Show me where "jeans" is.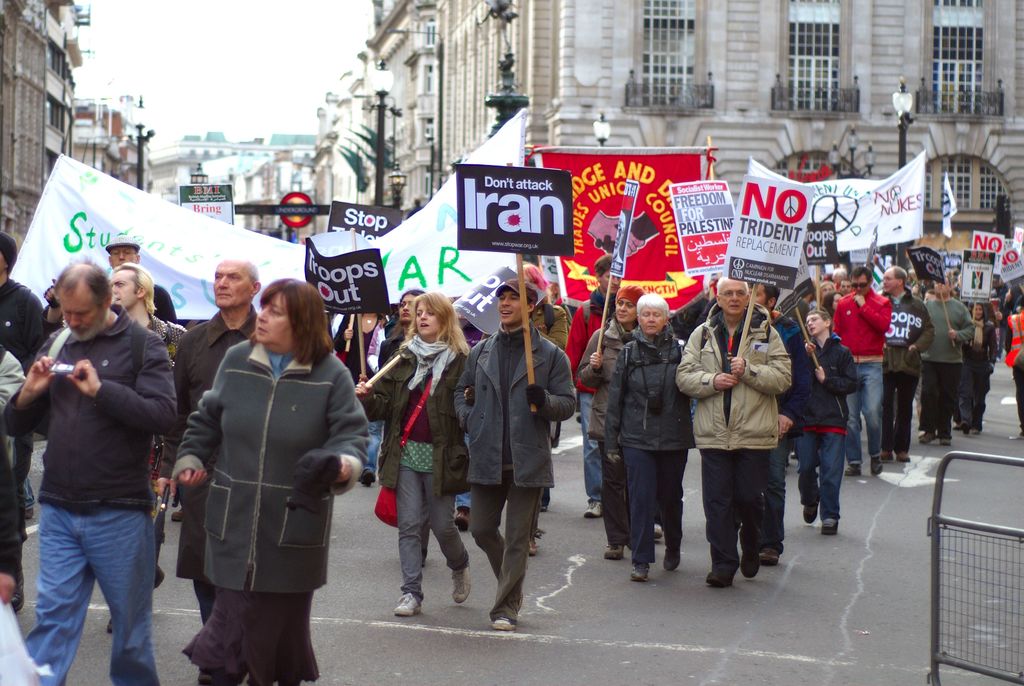
"jeans" is at bbox=(24, 506, 163, 685).
